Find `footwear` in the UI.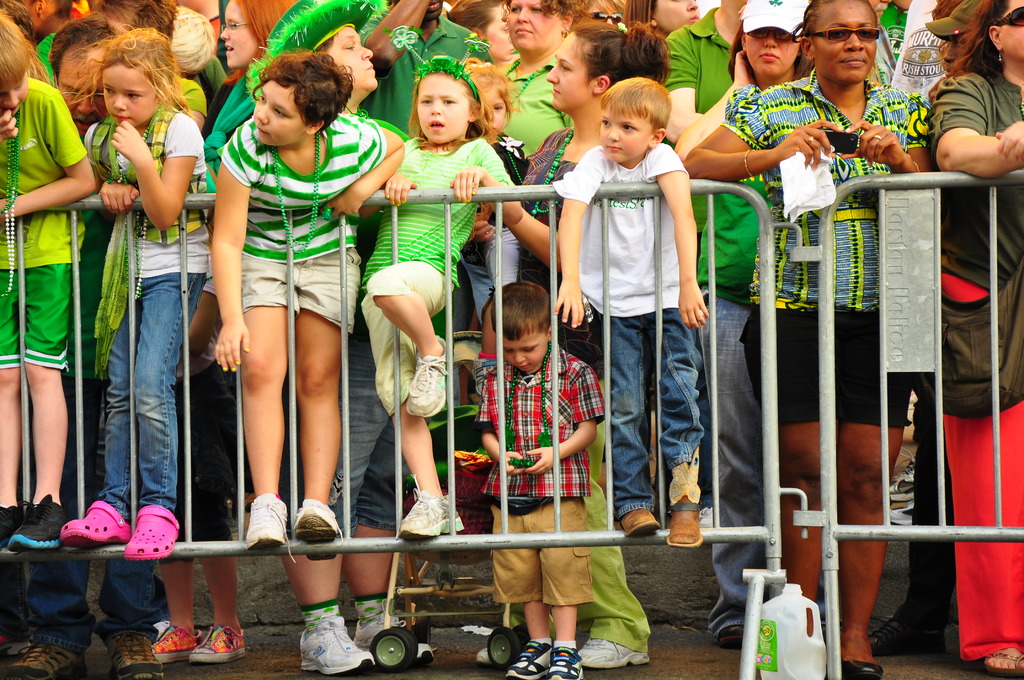
UI element at box(297, 613, 374, 679).
